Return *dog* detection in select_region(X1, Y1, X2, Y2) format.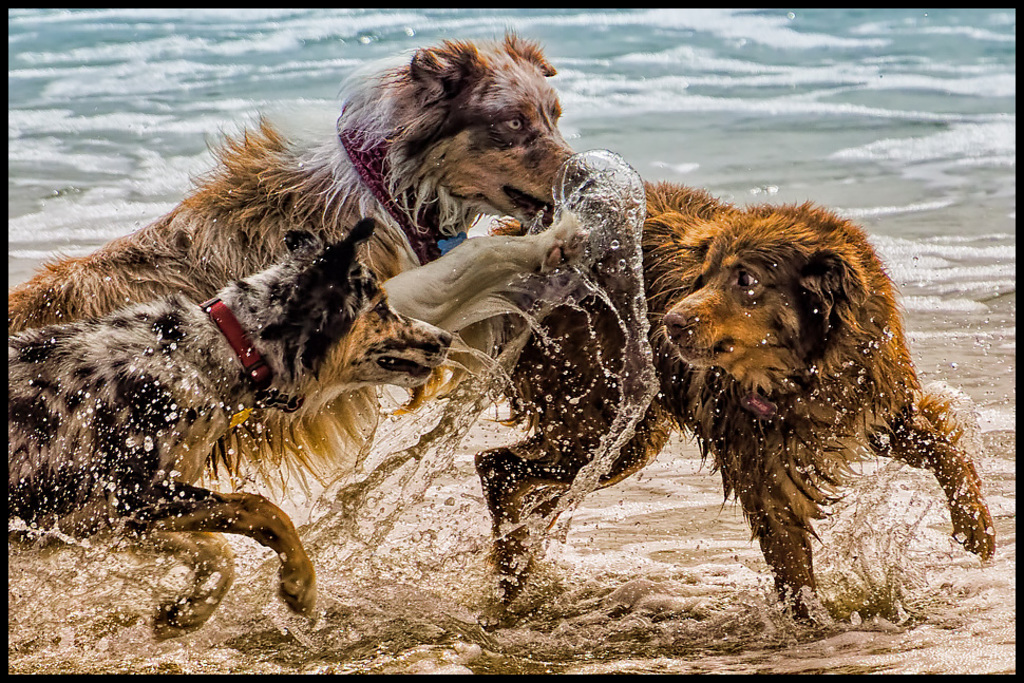
select_region(10, 215, 453, 641).
